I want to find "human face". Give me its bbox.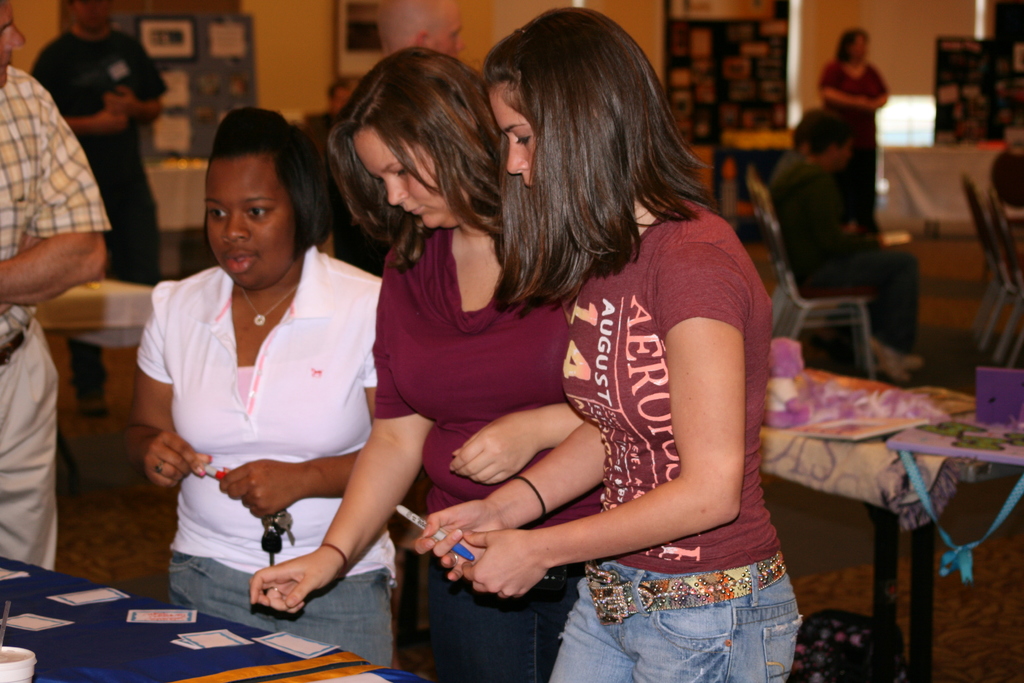
left=0, top=0, right=26, bottom=89.
